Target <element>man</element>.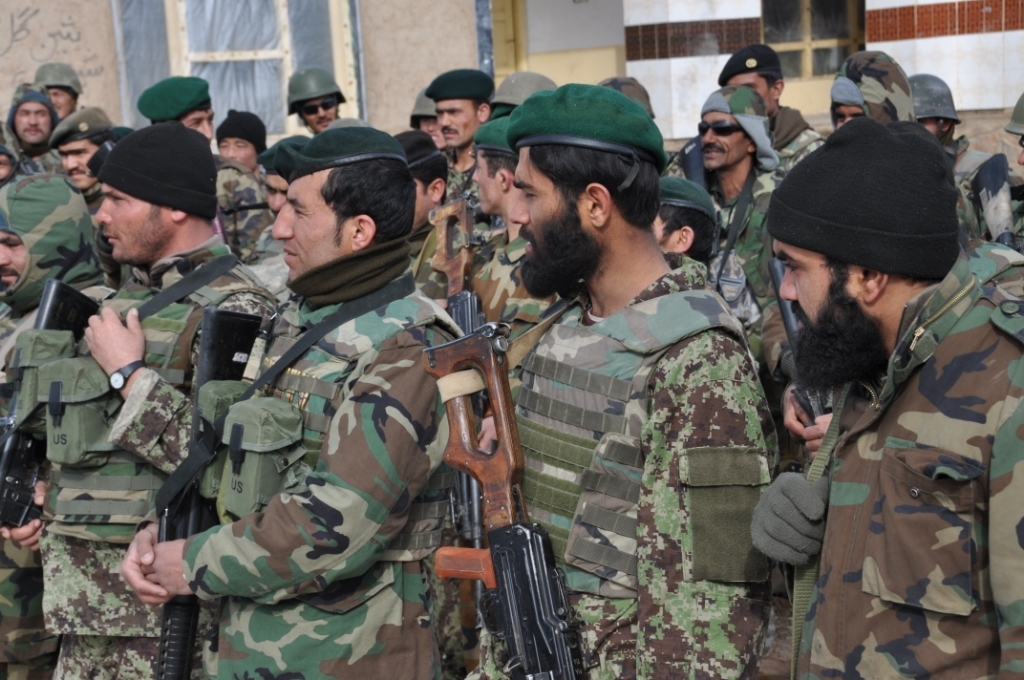
Target region: 718 39 787 124.
